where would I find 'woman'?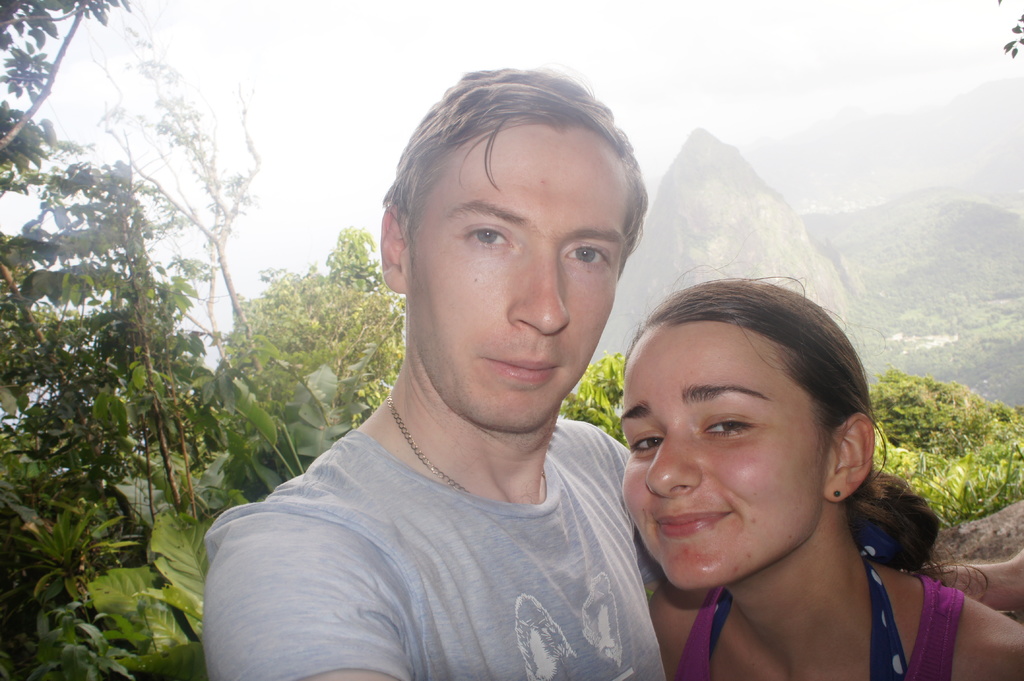
At x1=618 y1=273 x2=1023 y2=680.
